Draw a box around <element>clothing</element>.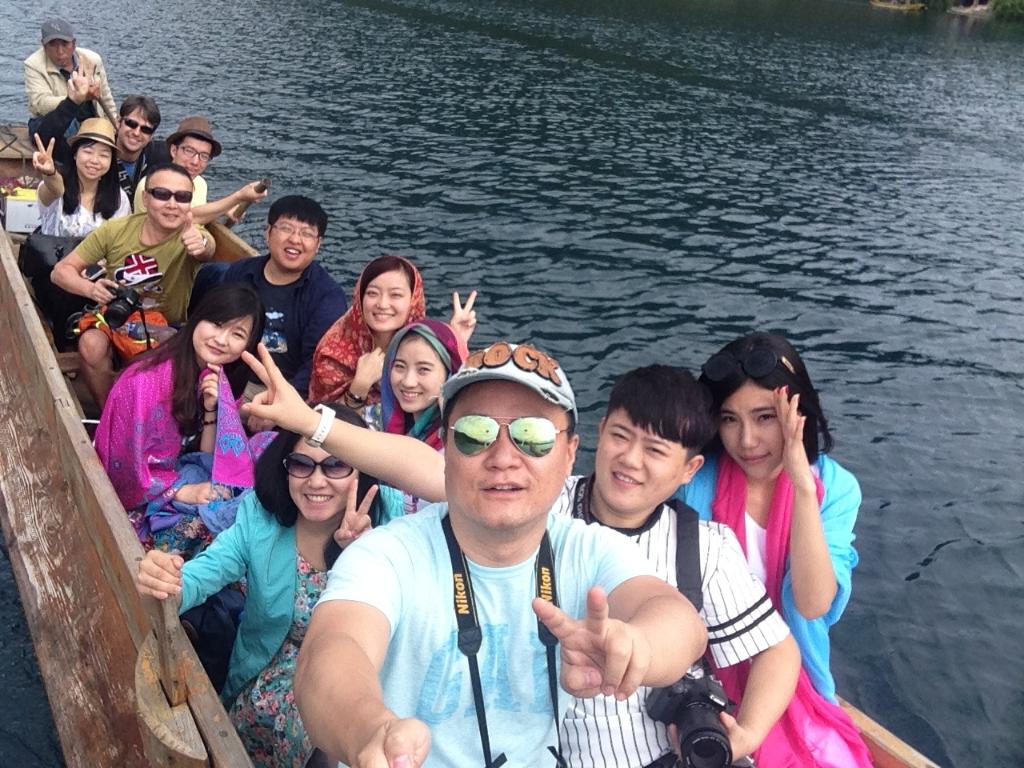
bbox=(215, 259, 346, 405).
